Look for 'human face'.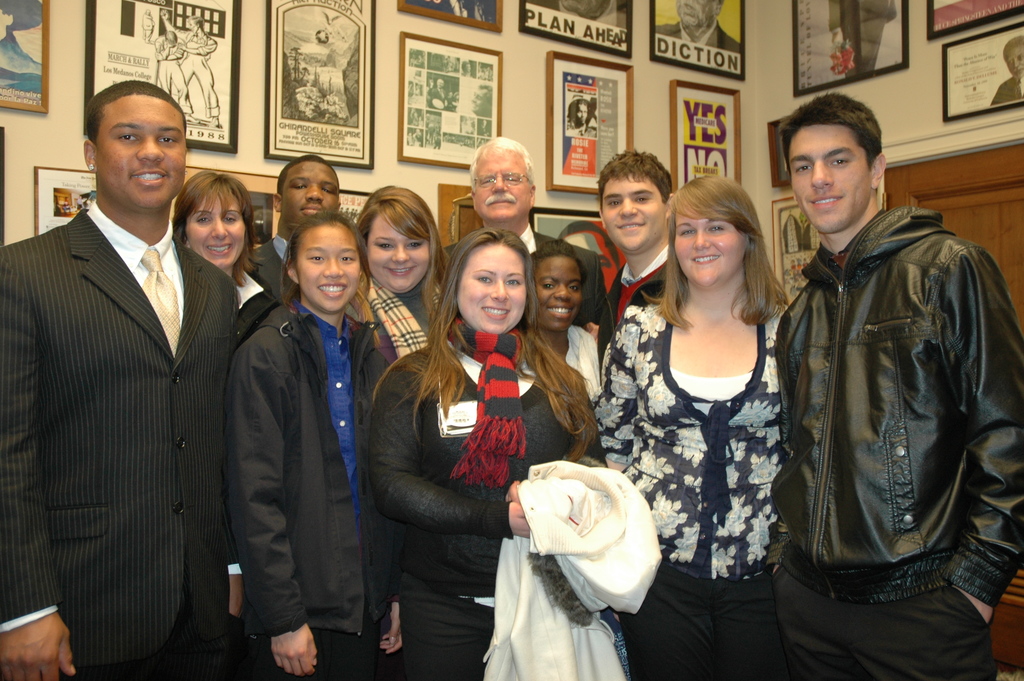
Found: region(595, 166, 665, 258).
